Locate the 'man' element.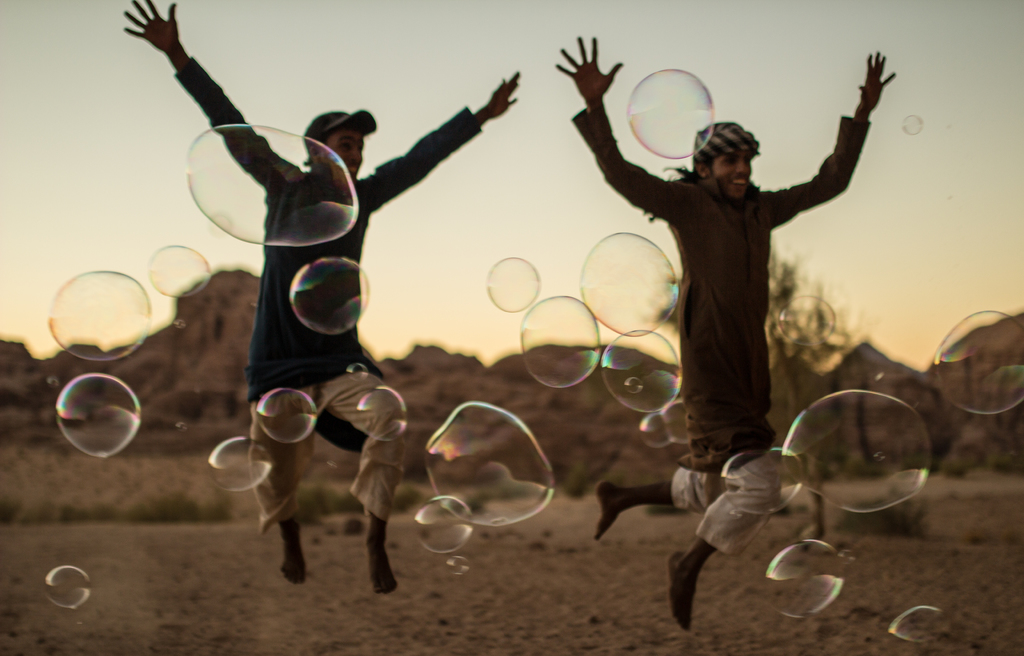
Element bbox: 550/31/899/636.
